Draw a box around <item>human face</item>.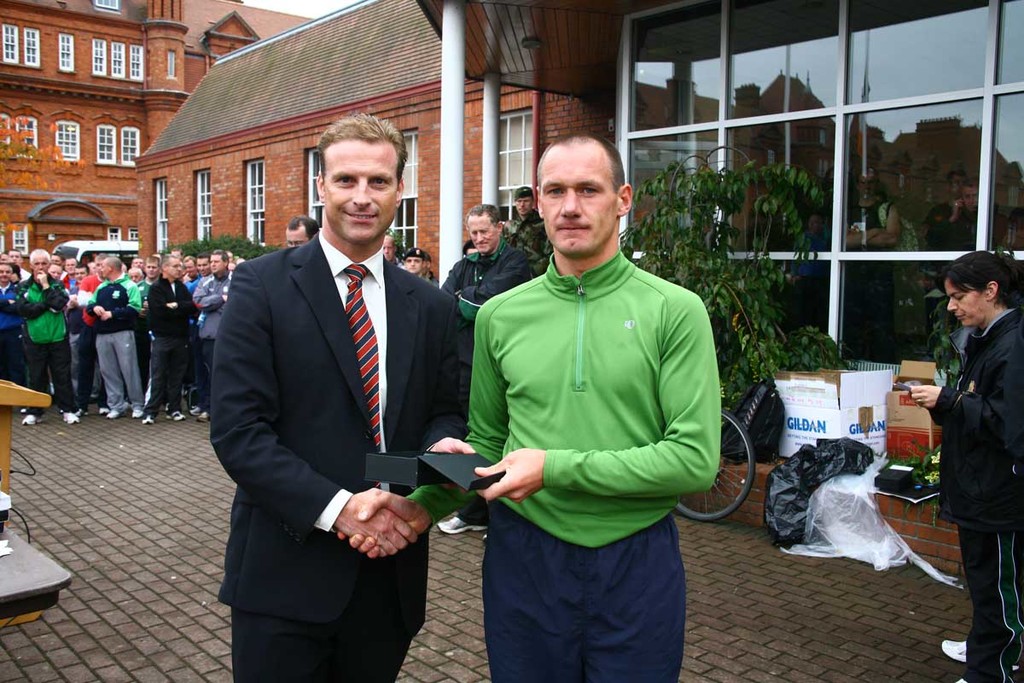
pyautogui.locateOnScreen(73, 267, 87, 282).
